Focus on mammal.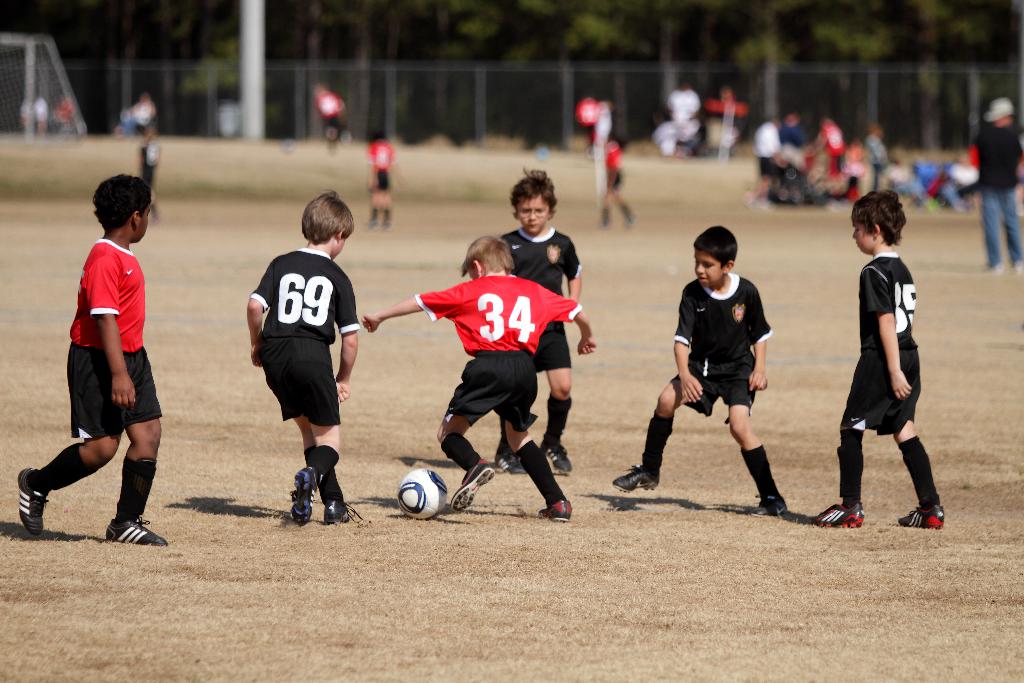
Focused at <bbox>51, 95, 75, 138</bbox>.
